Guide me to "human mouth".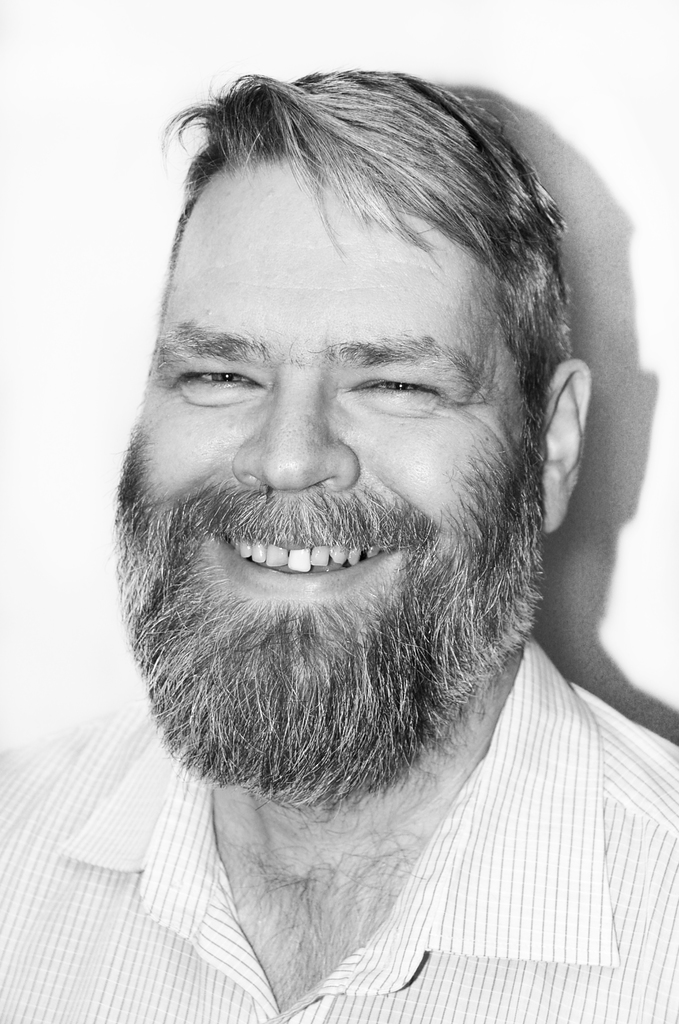
Guidance: 176 490 441 625.
